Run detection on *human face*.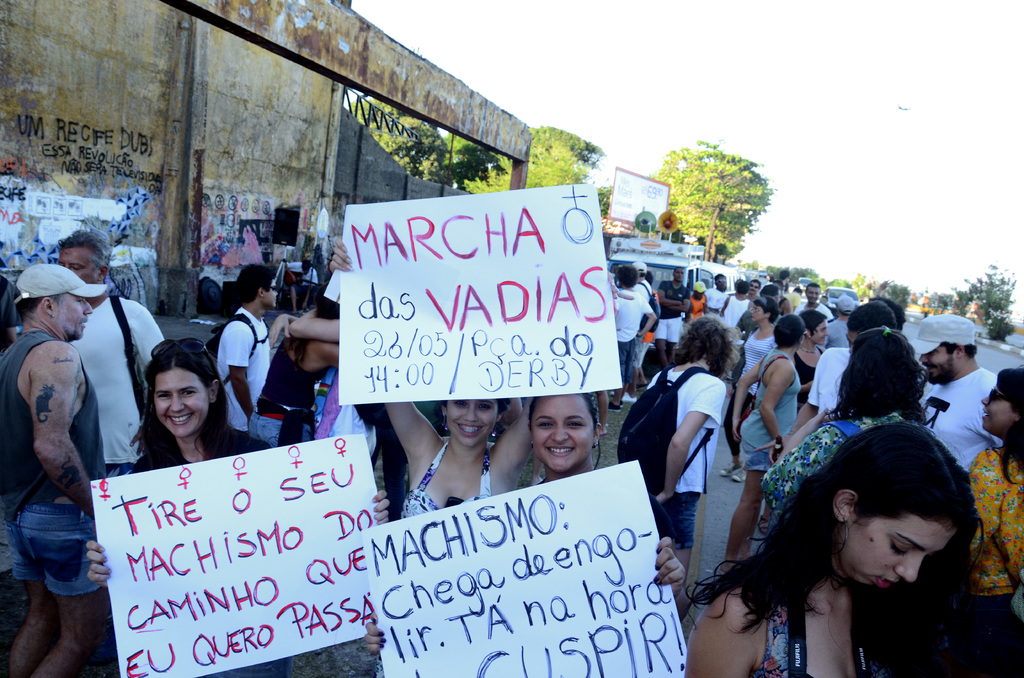
Result: (left=834, top=513, right=948, bottom=586).
